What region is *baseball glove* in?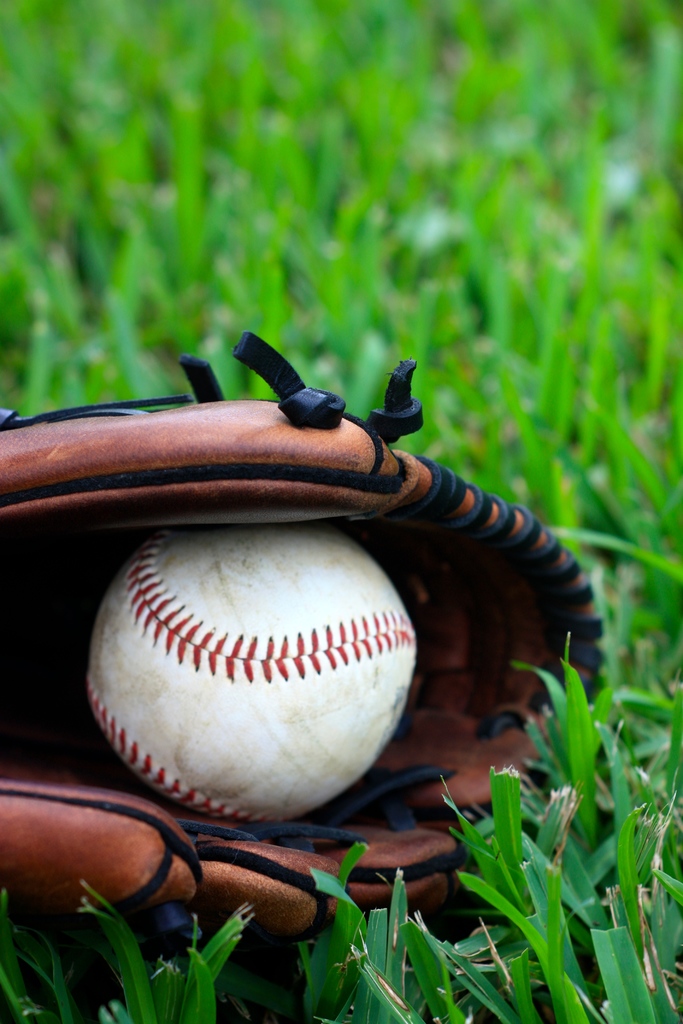
0 325 605 945.
